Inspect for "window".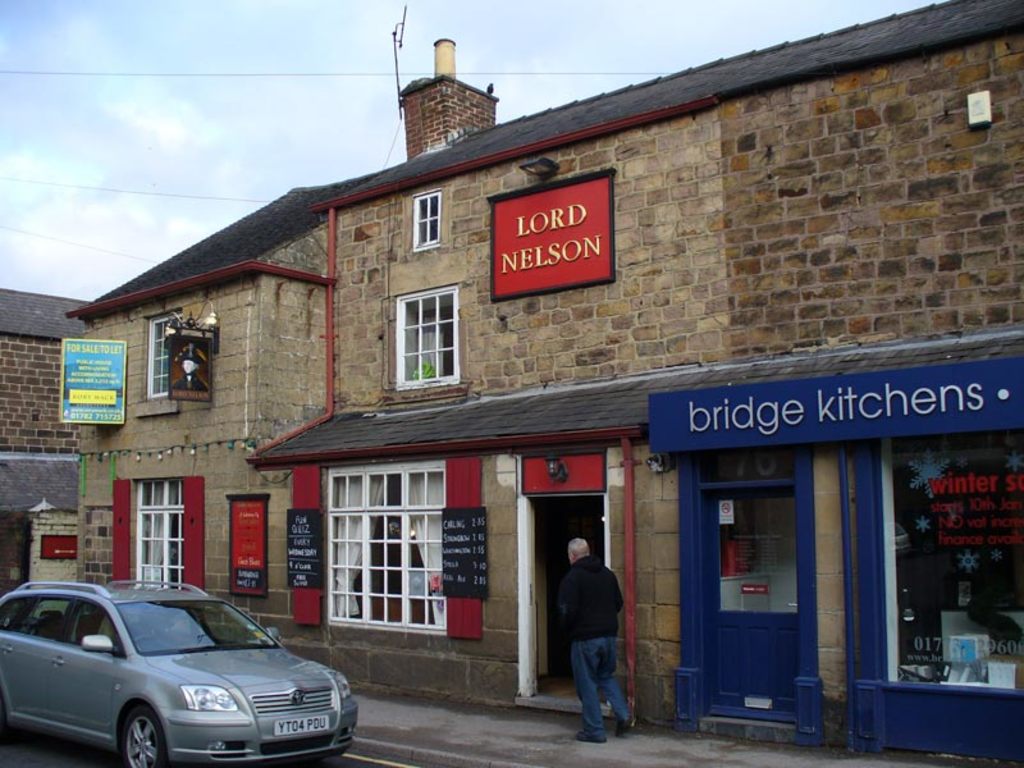
Inspection: bbox(881, 430, 1023, 684).
